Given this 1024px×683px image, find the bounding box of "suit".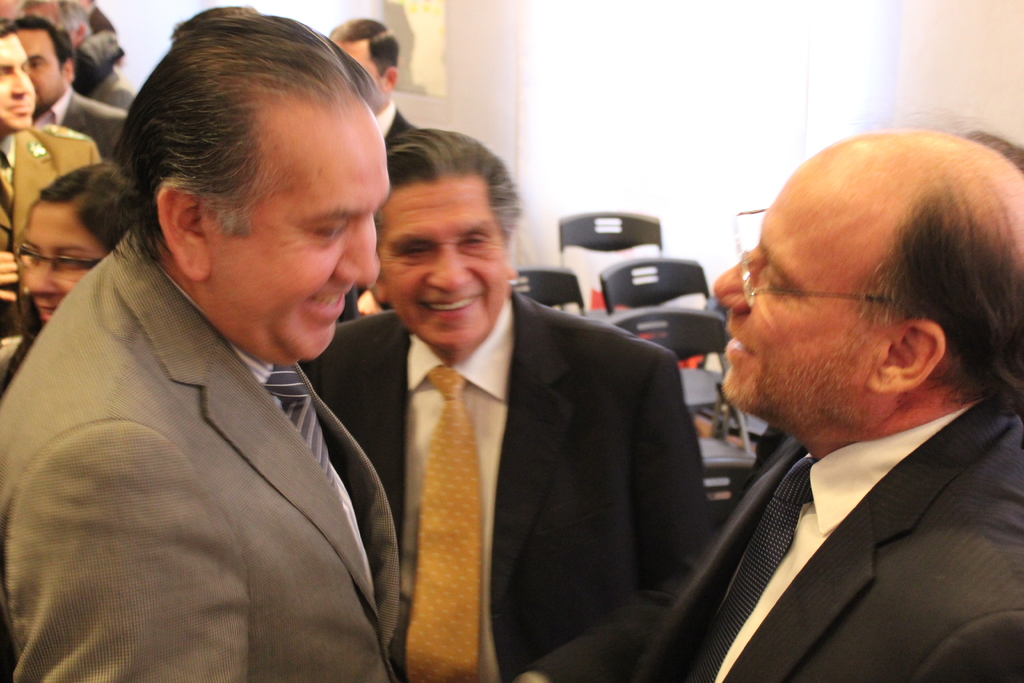
<region>519, 395, 1023, 682</region>.
